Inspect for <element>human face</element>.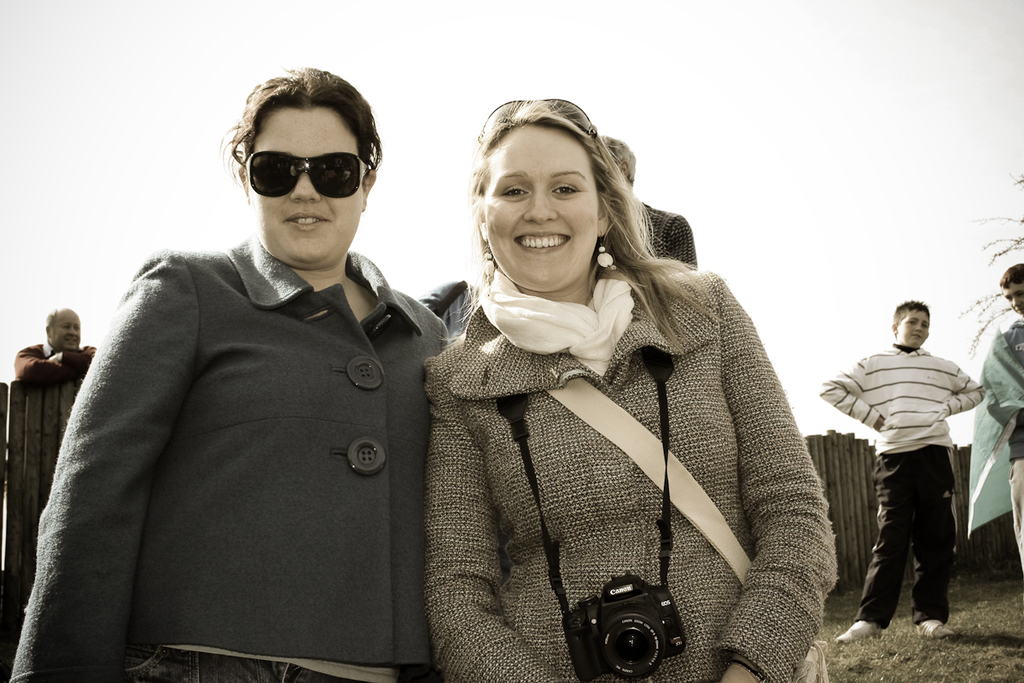
Inspection: Rect(1008, 279, 1023, 312).
